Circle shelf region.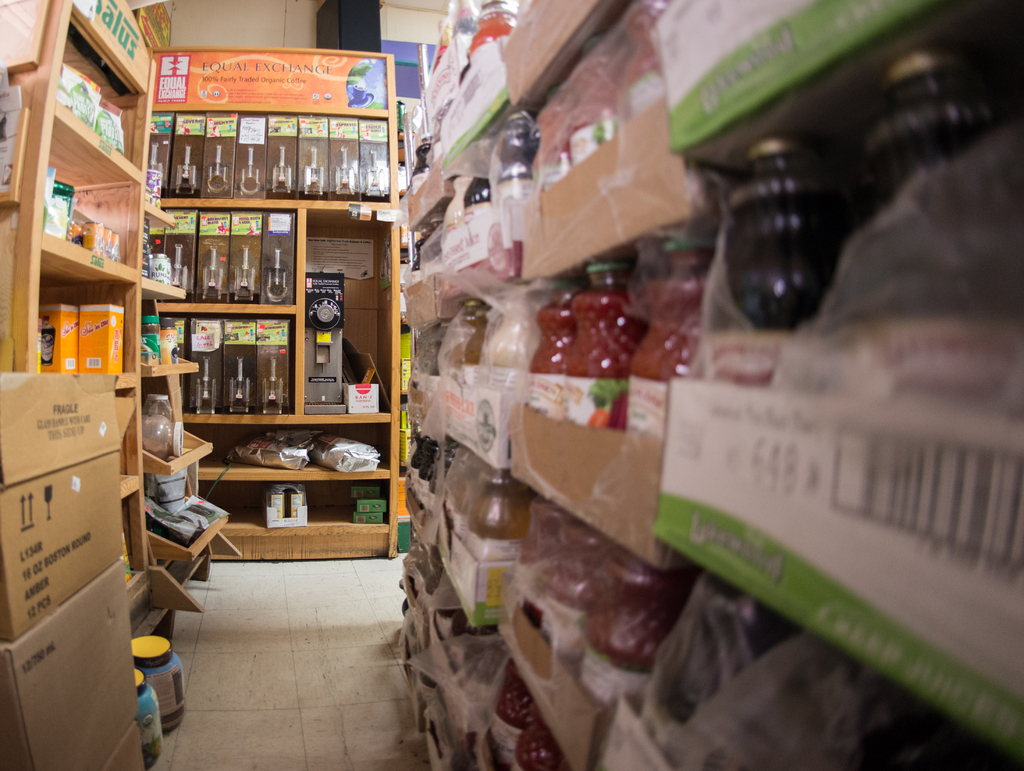
Region: [x1=126, y1=496, x2=147, y2=583].
